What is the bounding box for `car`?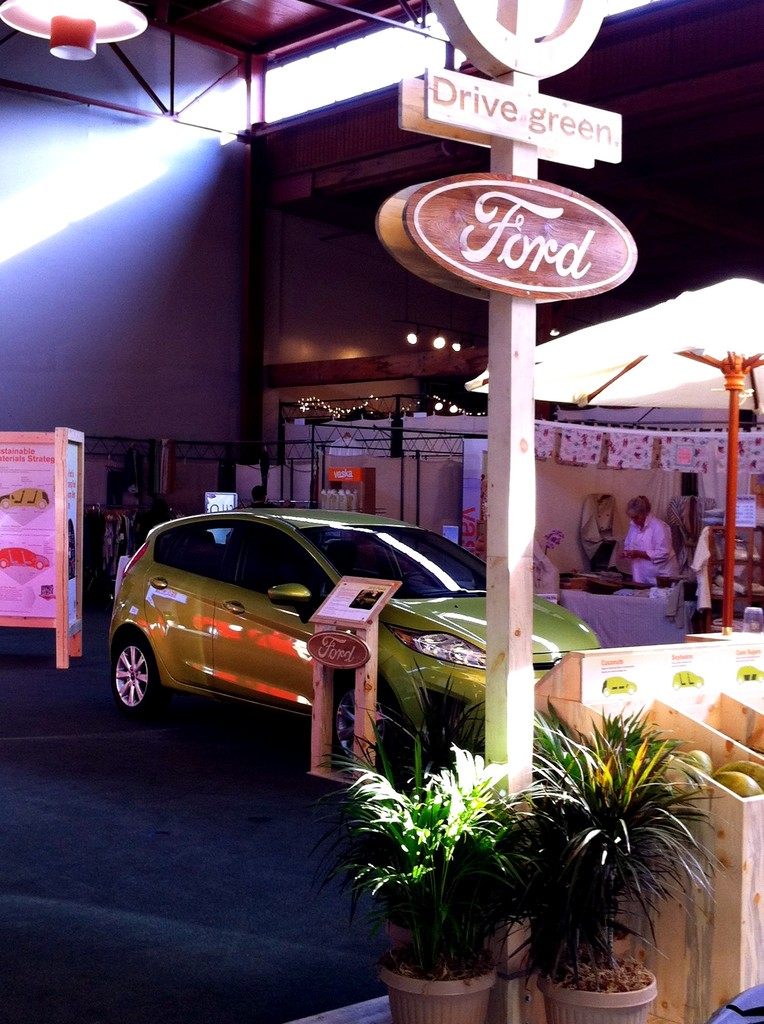
(x1=358, y1=594, x2=375, y2=606).
